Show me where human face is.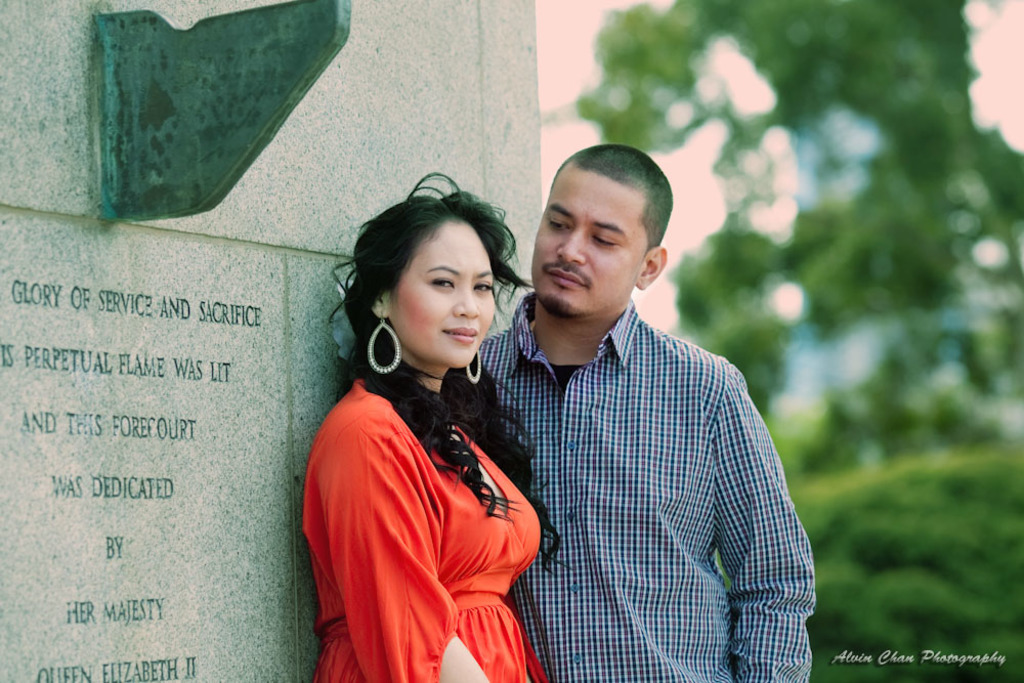
human face is at box(387, 223, 494, 366).
